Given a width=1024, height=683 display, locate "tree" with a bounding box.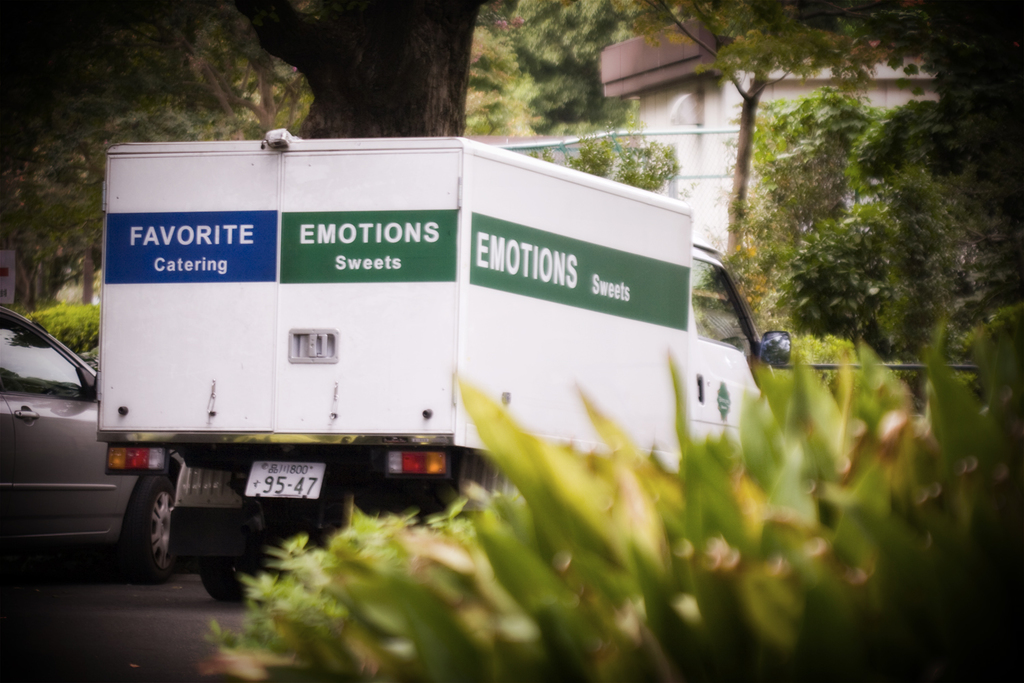
Located: 657/0/854/272.
